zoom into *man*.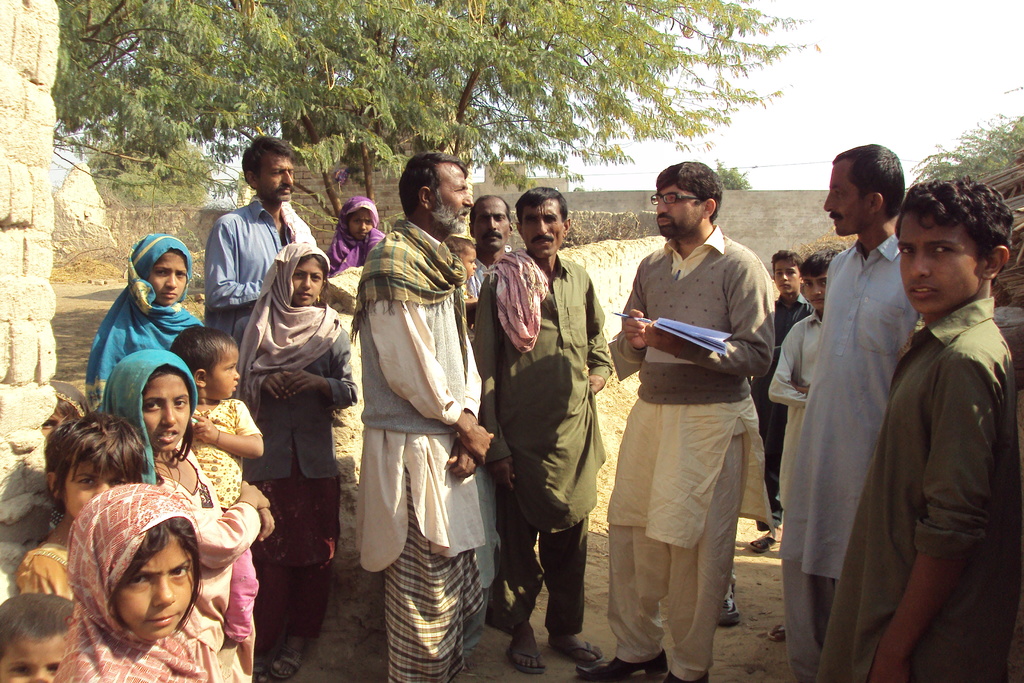
Zoom target: detection(611, 165, 788, 677).
